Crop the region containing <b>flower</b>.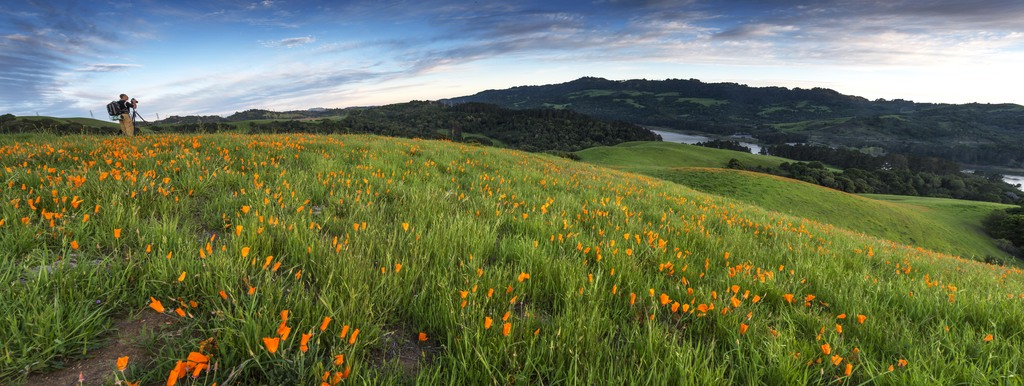
Crop region: <bbox>458, 292, 468, 299</bbox>.
